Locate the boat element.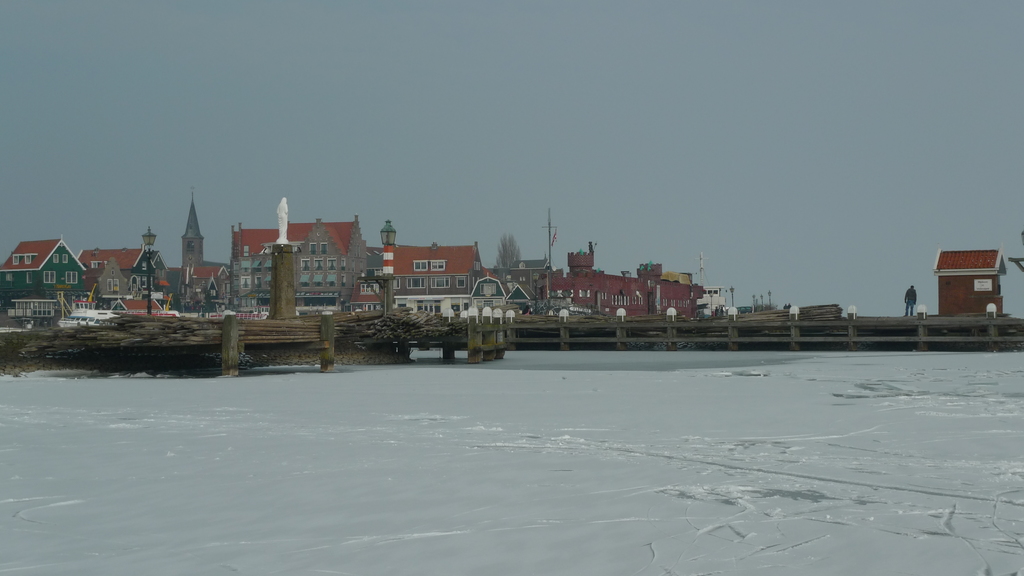
Element bbox: 53,305,119,330.
